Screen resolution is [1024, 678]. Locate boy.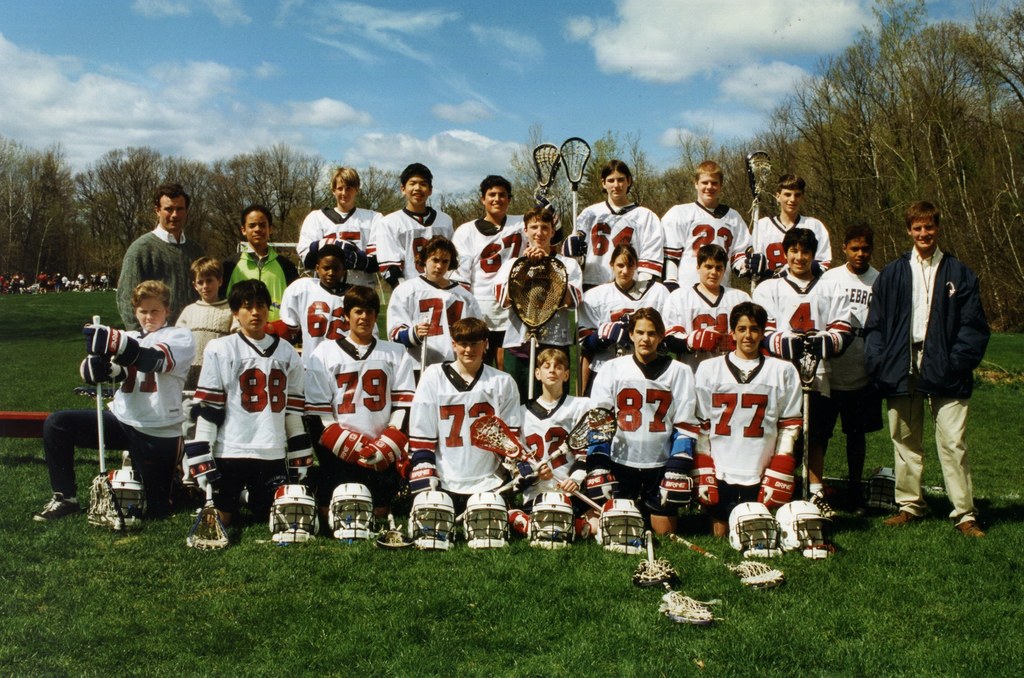
{"x1": 376, "y1": 157, "x2": 461, "y2": 294}.
